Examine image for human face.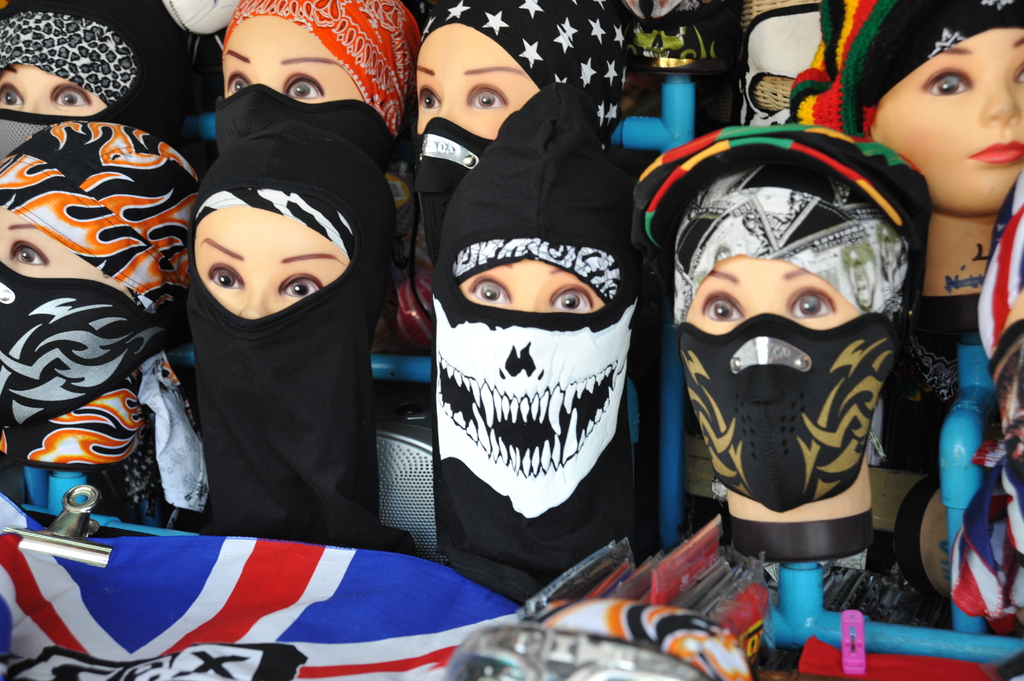
Examination result: x1=877 y1=27 x2=1023 y2=216.
